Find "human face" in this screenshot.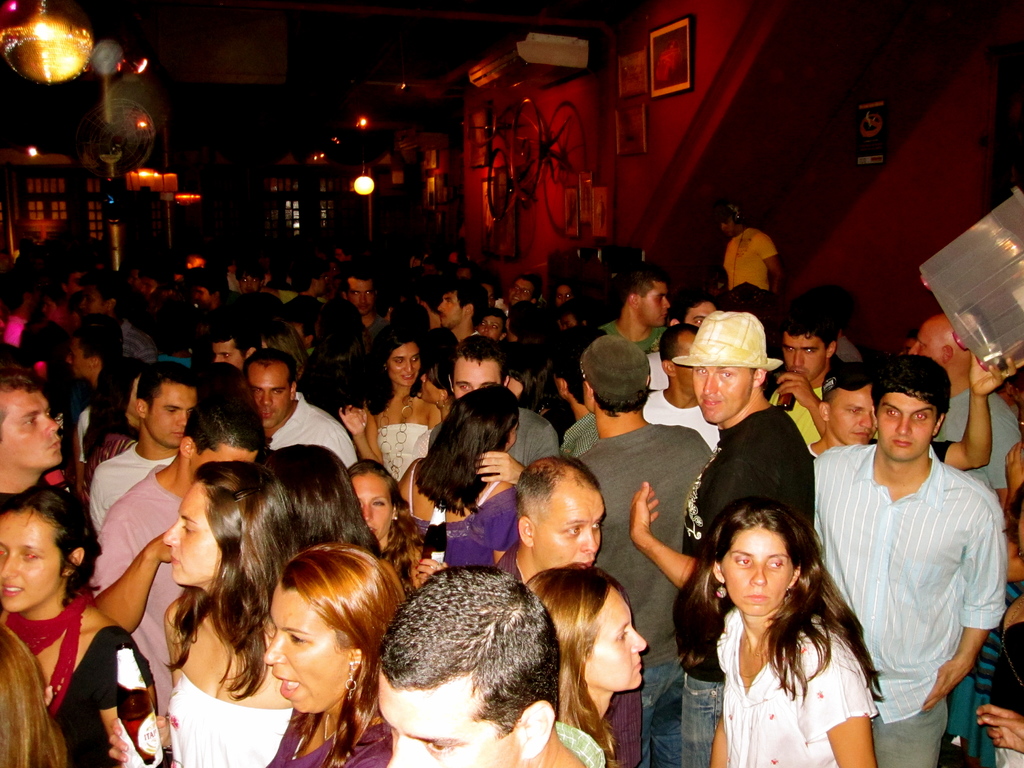
The bounding box for "human face" is bbox=[193, 285, 211, 303].
